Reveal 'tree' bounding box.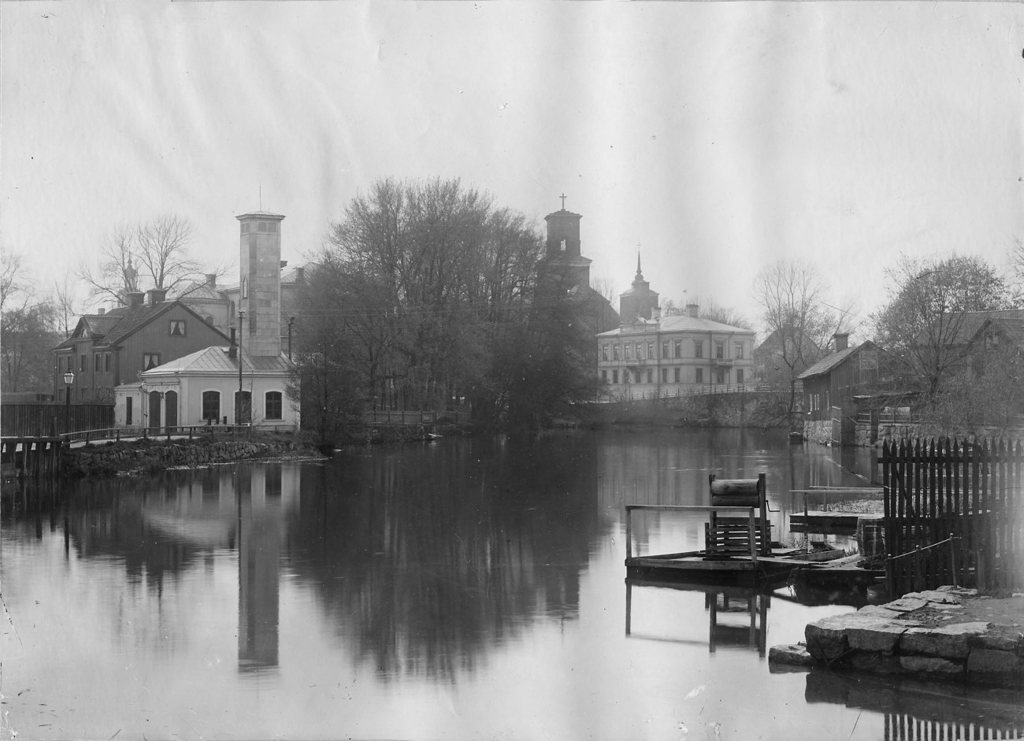
Revealed: [x1=999, y1=231, x2=1023, y2=313].
